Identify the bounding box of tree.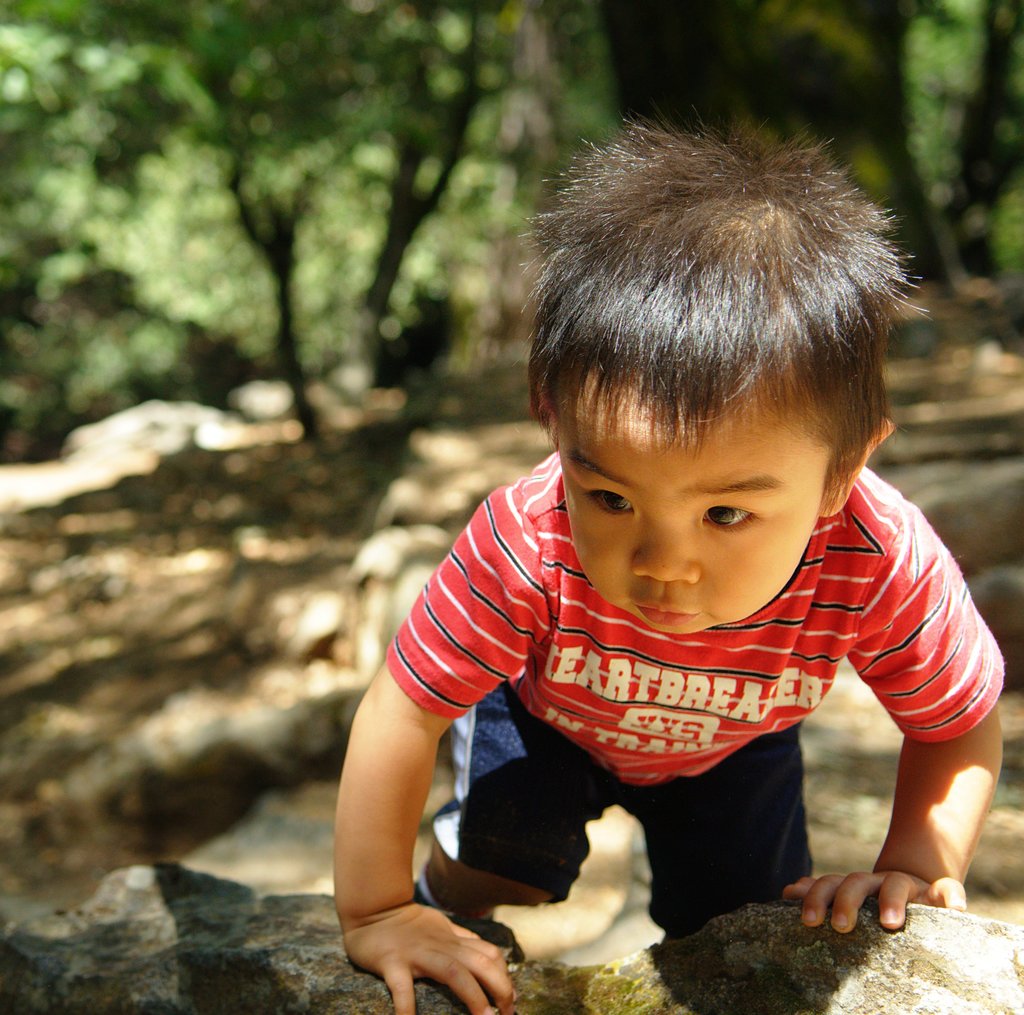
[269,0,591,403].
